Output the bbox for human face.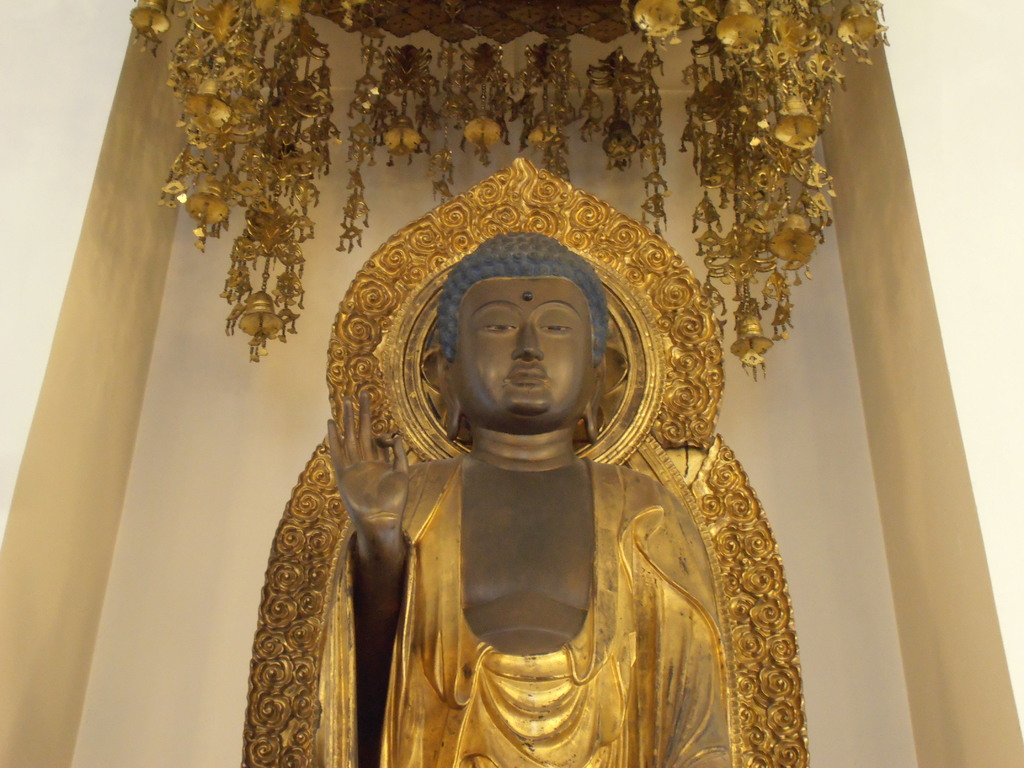
rect(451, 280, 597, 420).
